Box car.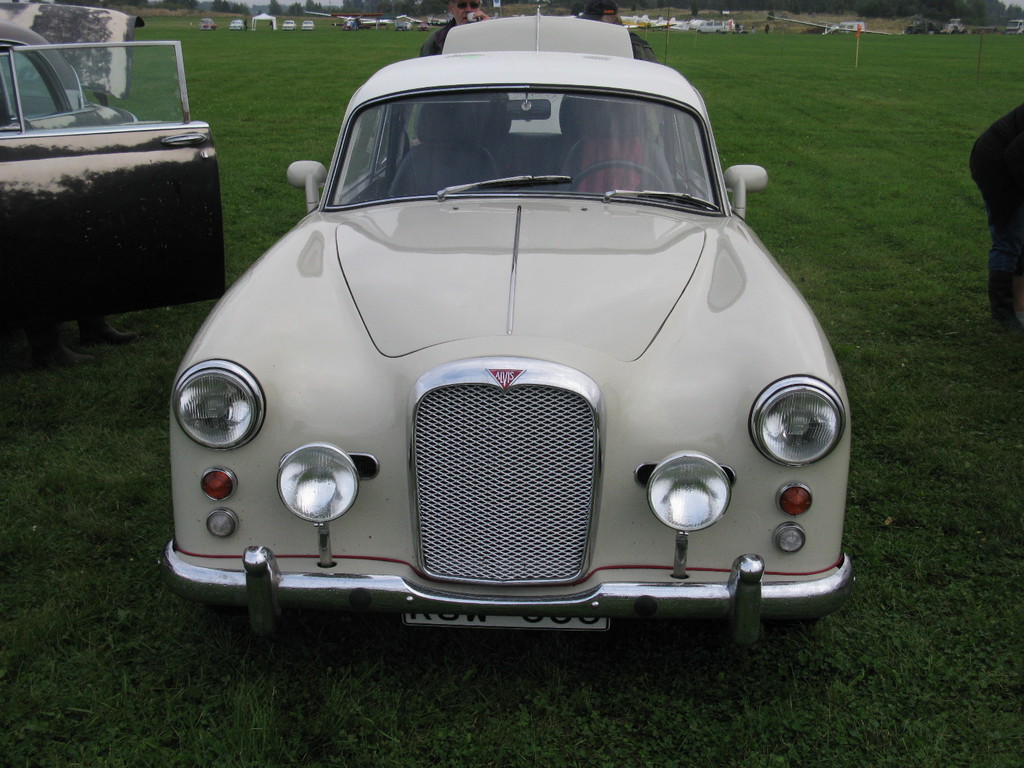
0/0/225/335.
